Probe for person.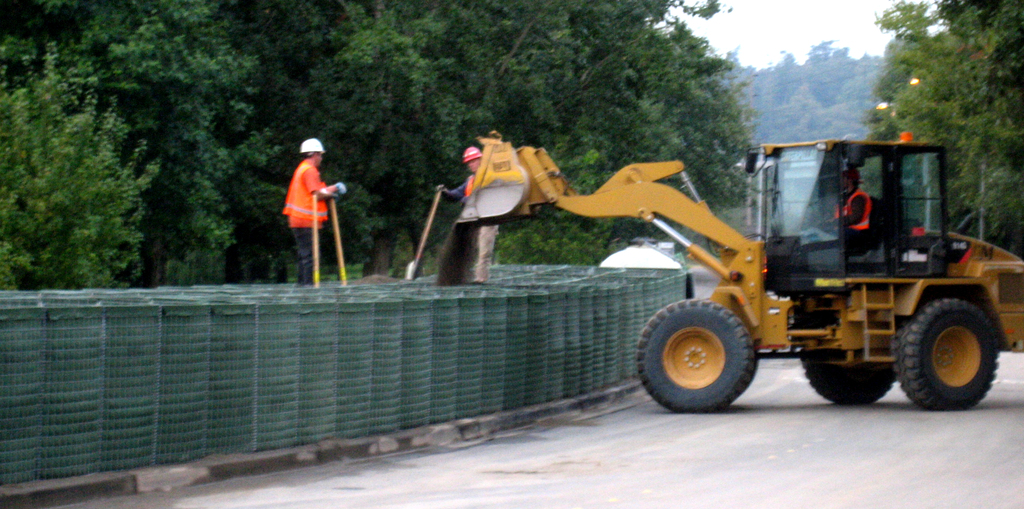
Probe result: [x1=833, y1=166, x2=873, y2=241].
